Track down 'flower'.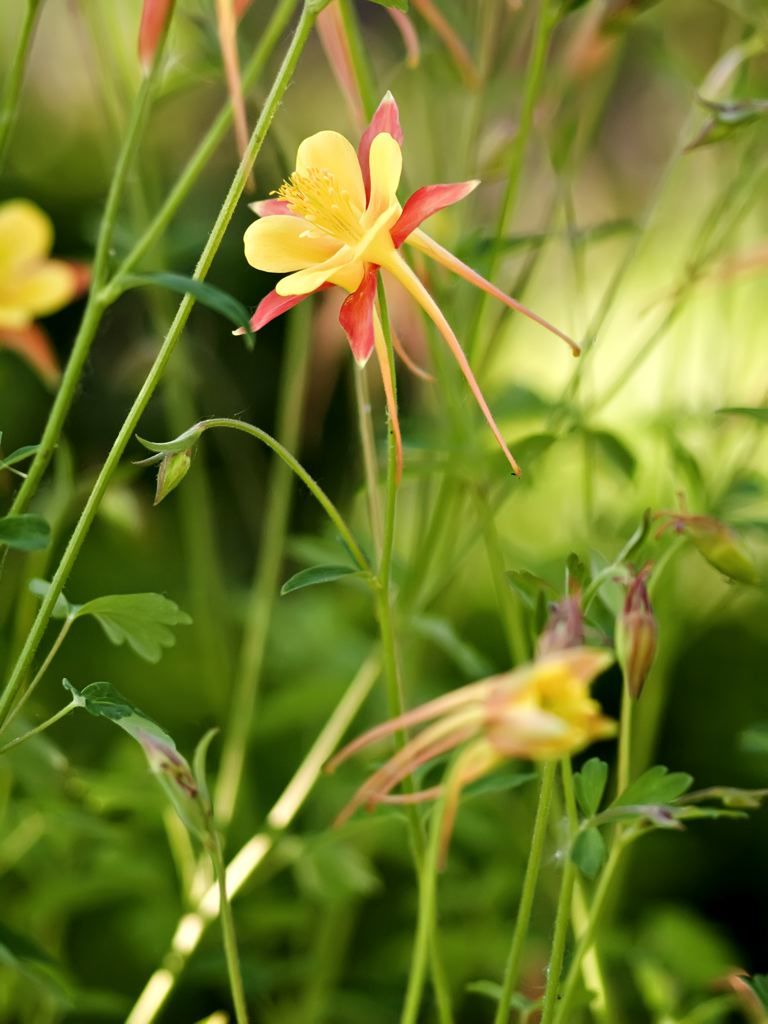
Tracked to 0 210 96 401.
